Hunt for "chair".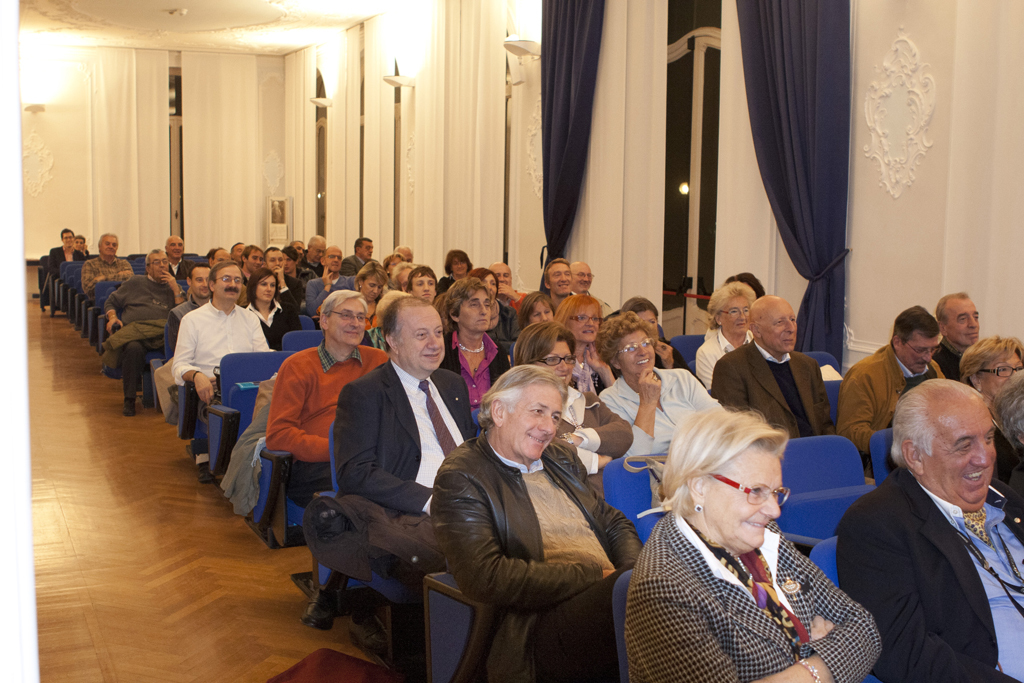
Hunted down at 801 348 840 381.
